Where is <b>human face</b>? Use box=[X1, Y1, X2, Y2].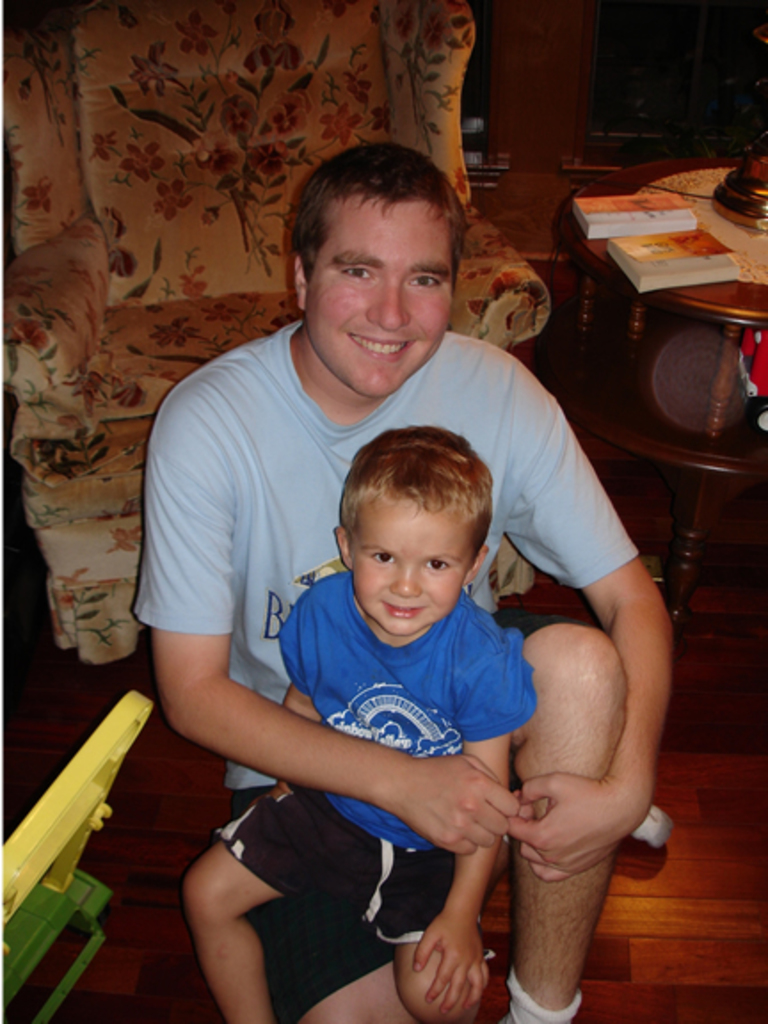
box=[347, 507, 471, 642].
